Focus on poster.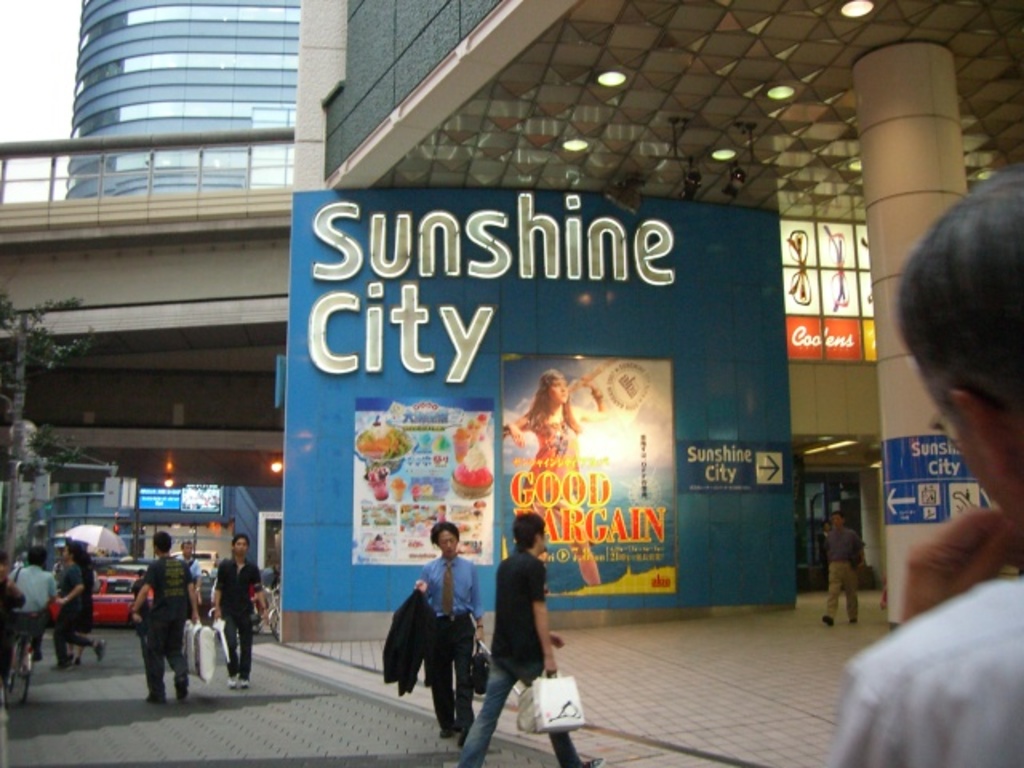
Focused at detection(498, 357, 669, 592).
